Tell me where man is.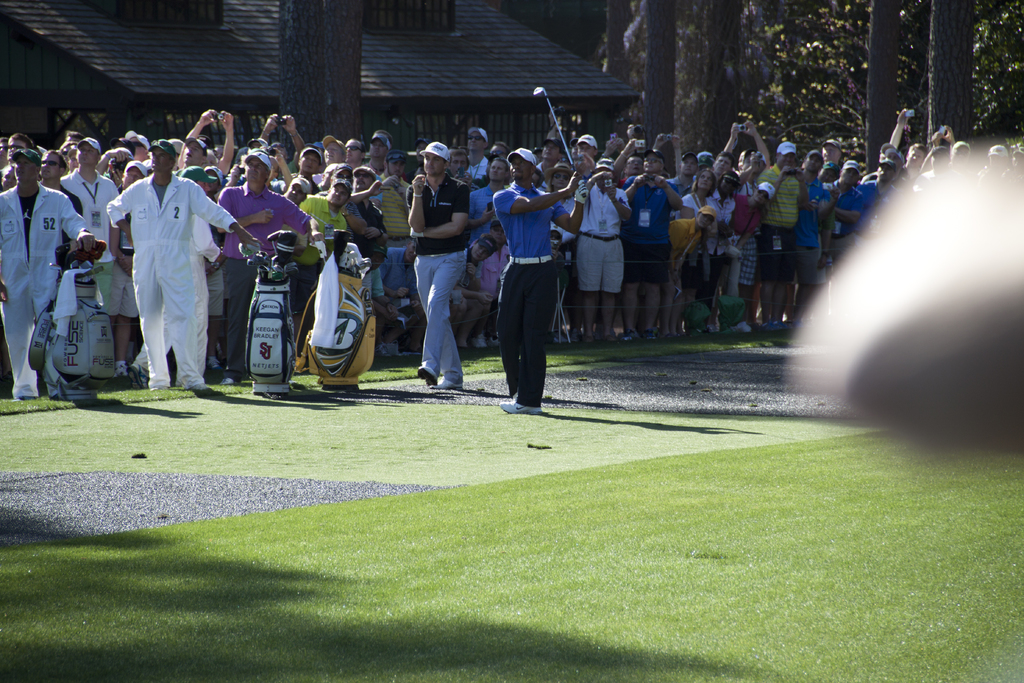
man is at 177, 108, 236, 172.
